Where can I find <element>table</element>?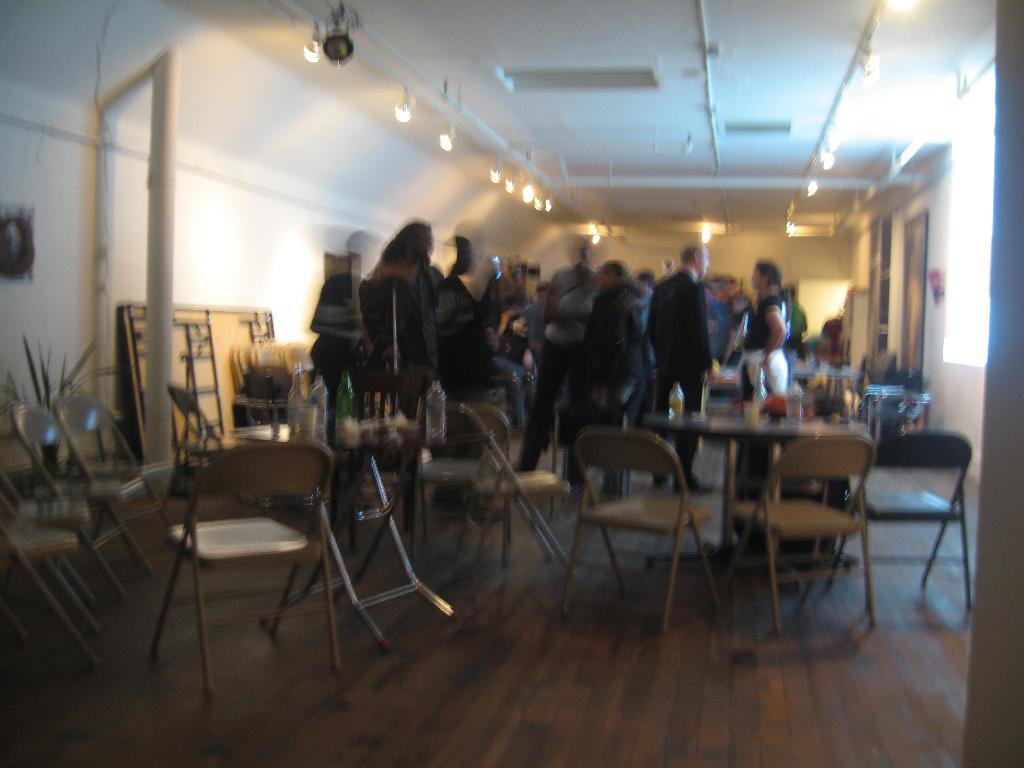
You can find it at (x1=232, y1=418, x2=471, y2=588).
